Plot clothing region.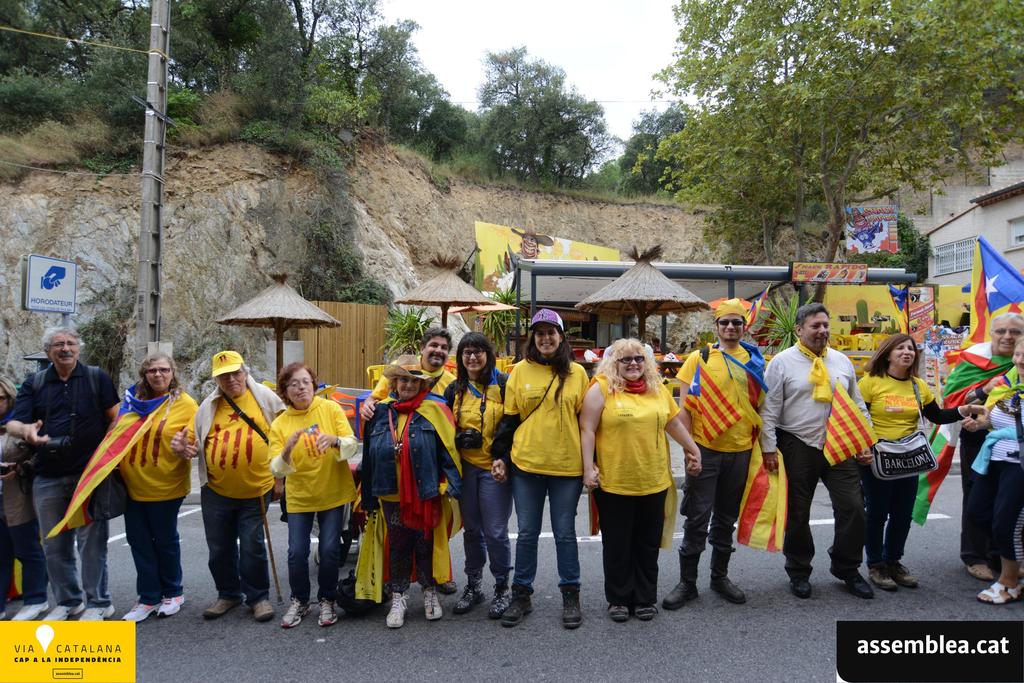
Plotted at 495 355 590 585.
